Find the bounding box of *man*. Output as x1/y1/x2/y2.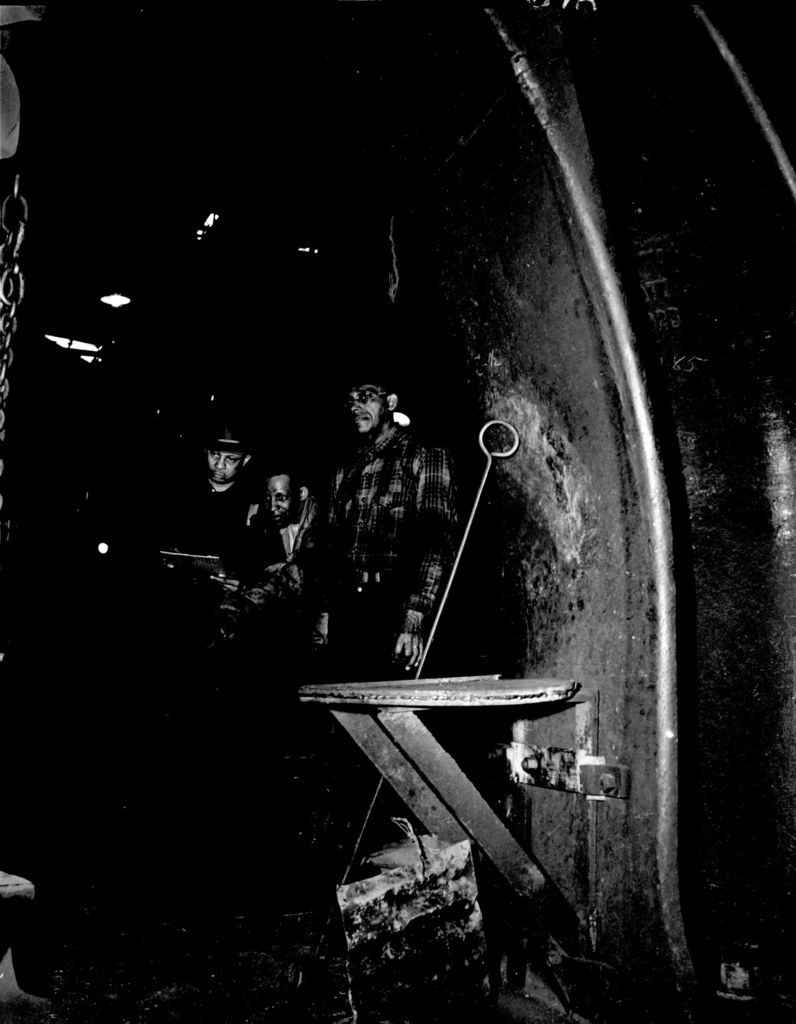
219/451/333/701.
